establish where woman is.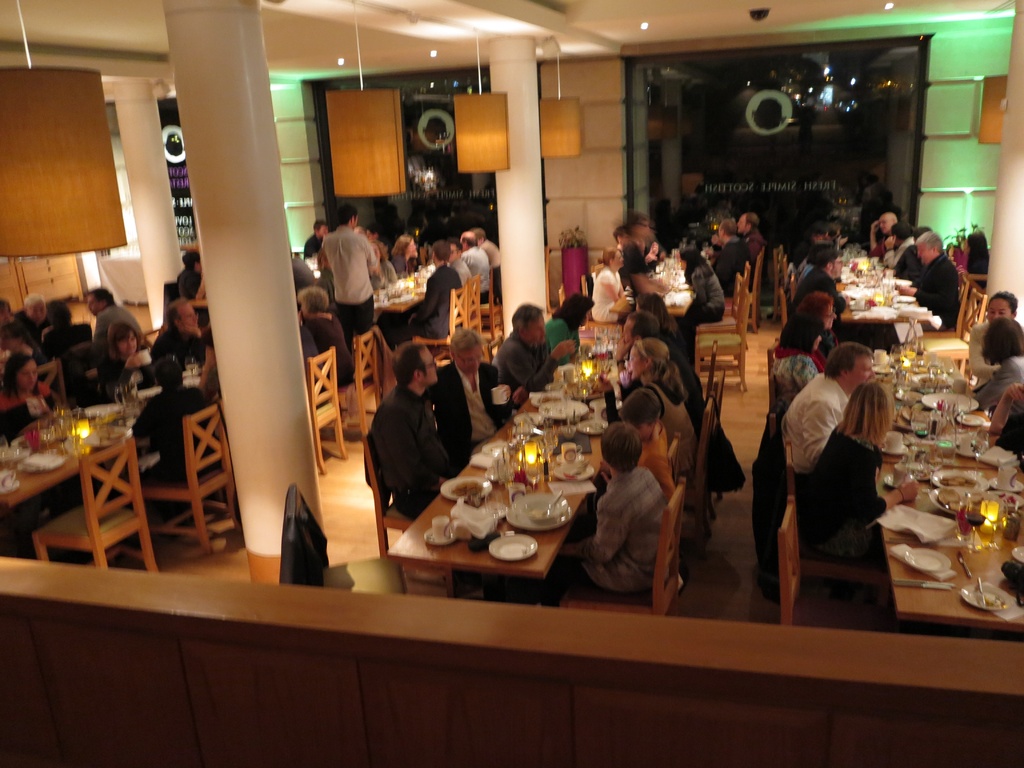
Established at [300, 284, 360, 390].
